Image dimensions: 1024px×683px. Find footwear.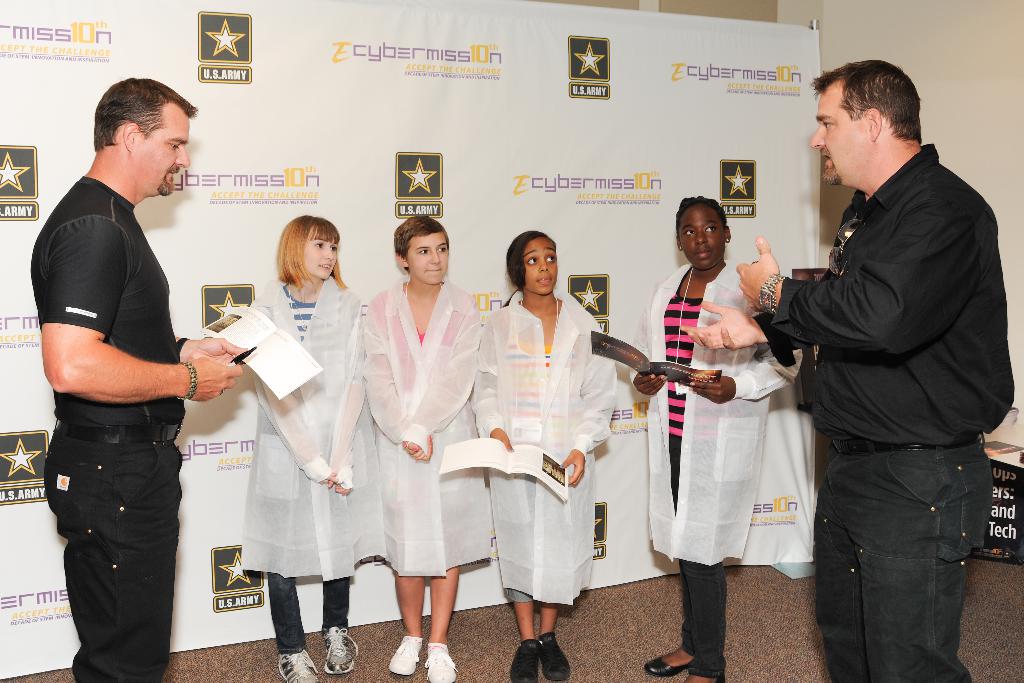
rect(426, 643, 454, 682).
